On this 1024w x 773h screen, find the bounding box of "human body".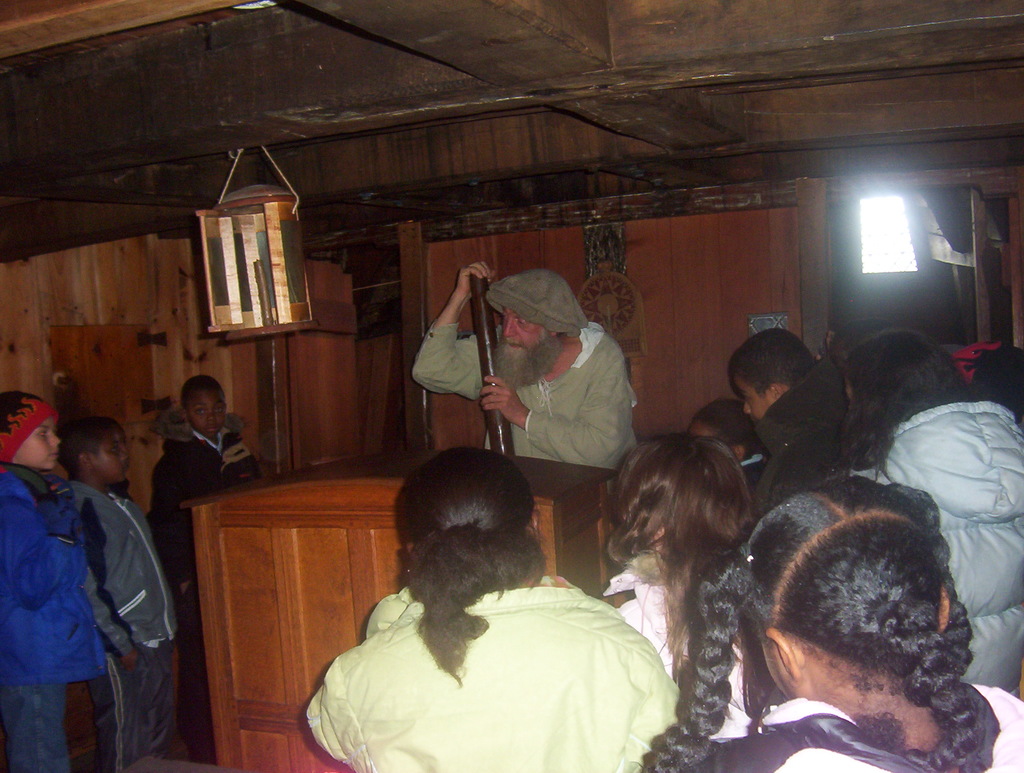
Bounding box: 149/409/264/716.
